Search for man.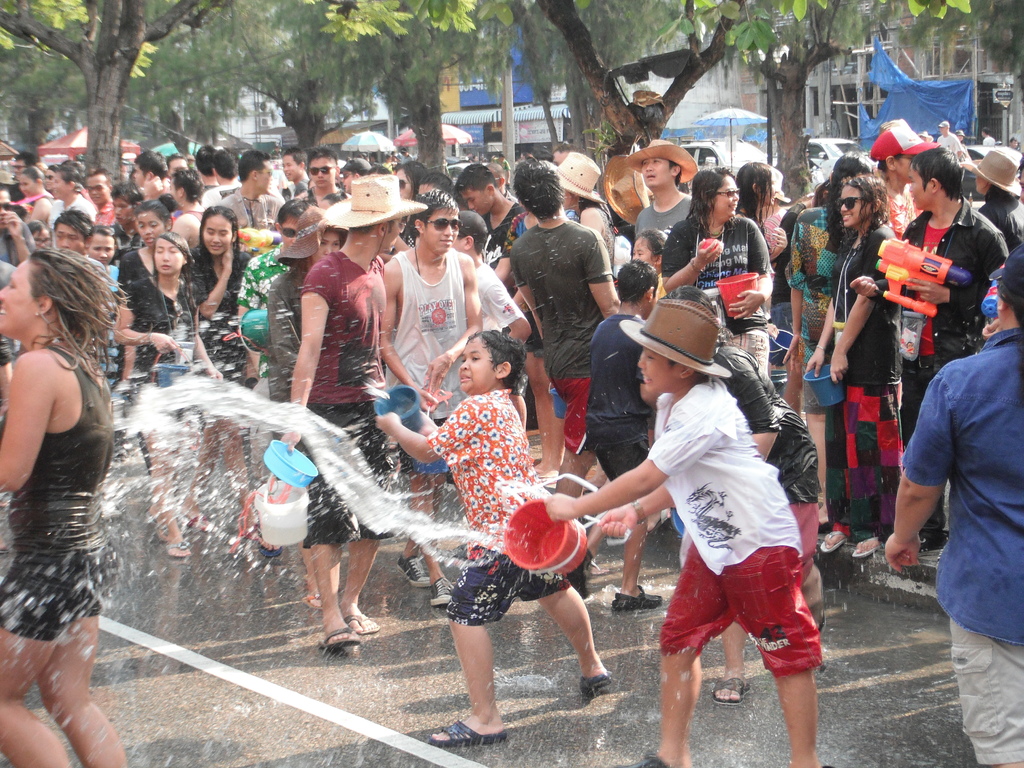
Found at [220, 148, 284, 390].
